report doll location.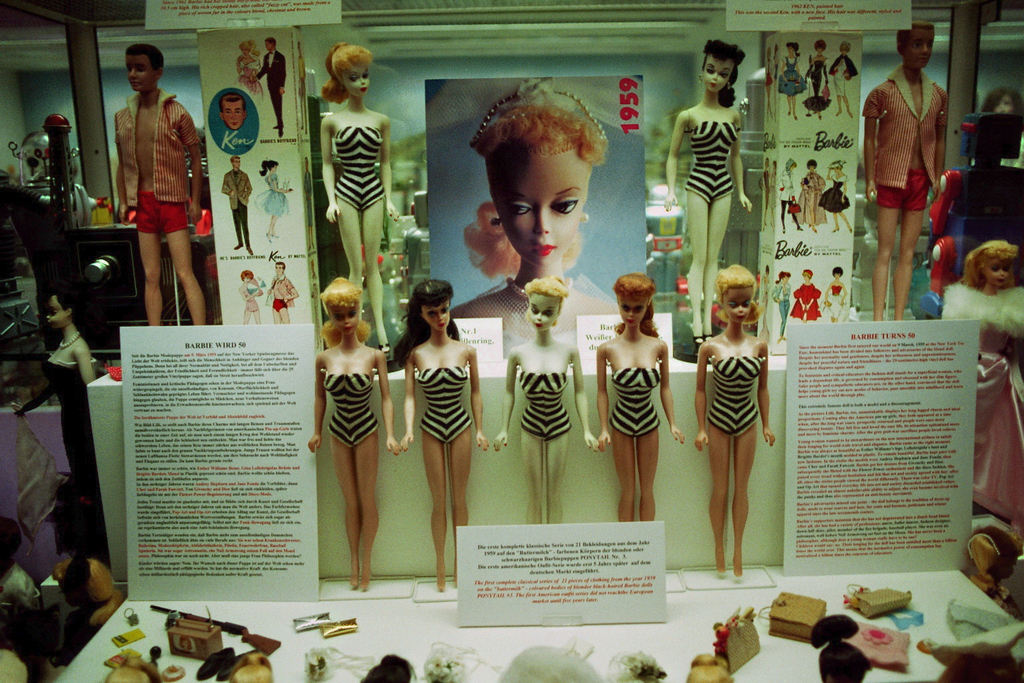
Report: 273,263,299,328.
